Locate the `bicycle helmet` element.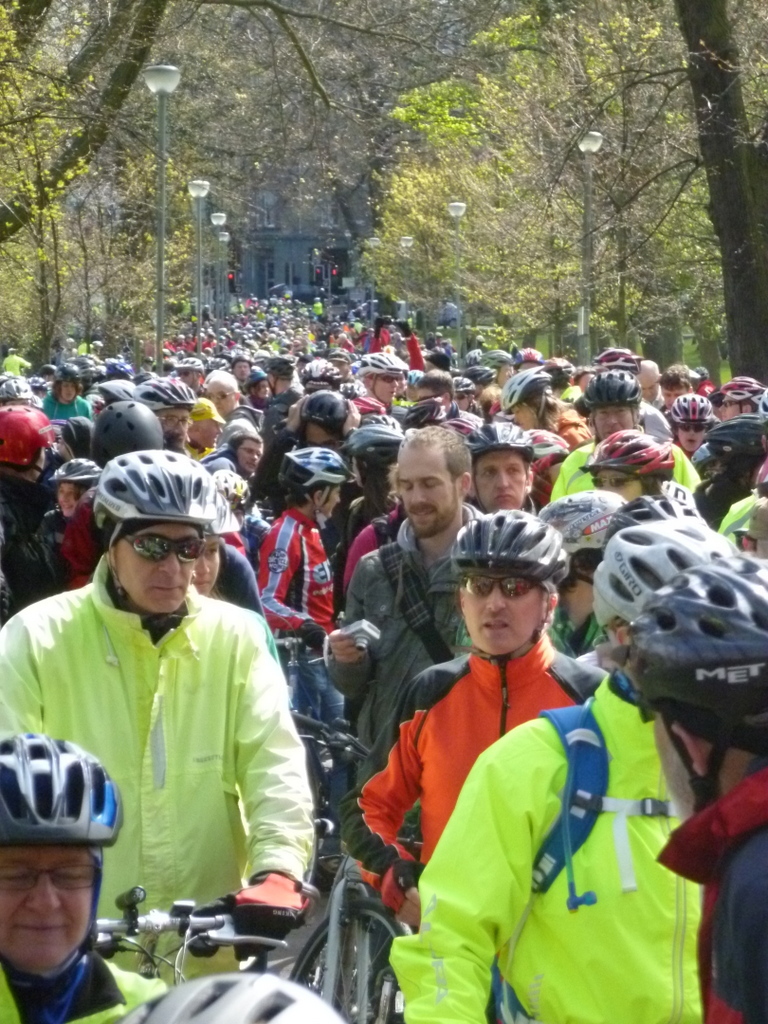
Element bbox: {"x1": 268, "y1": 451, "x2": 351, "y2": 494}.
